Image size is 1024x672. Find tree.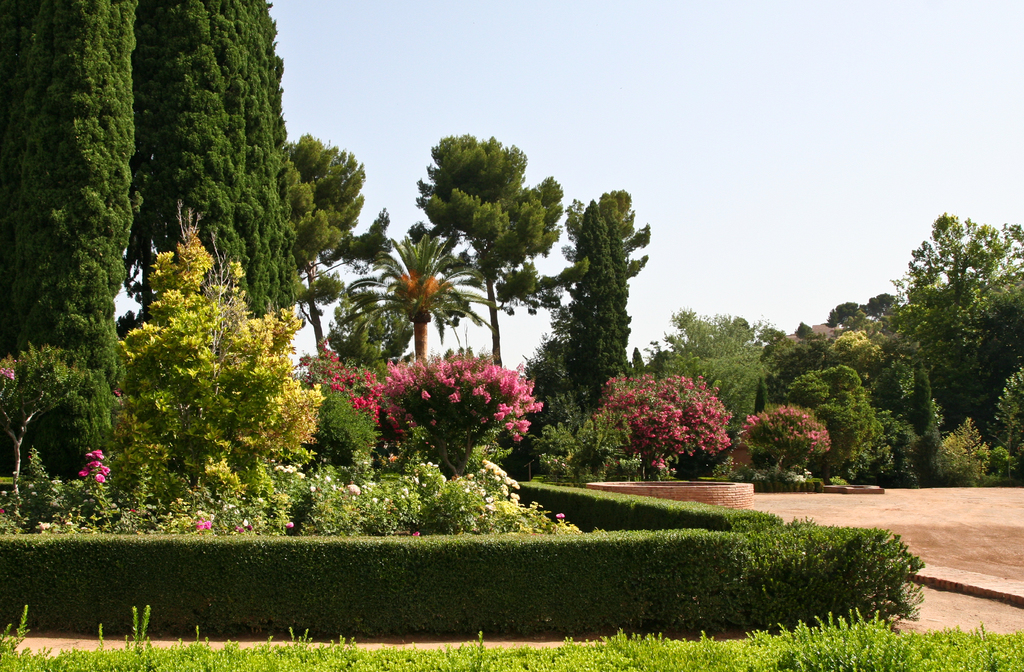
bbox=(346, 228, 490, 378).
